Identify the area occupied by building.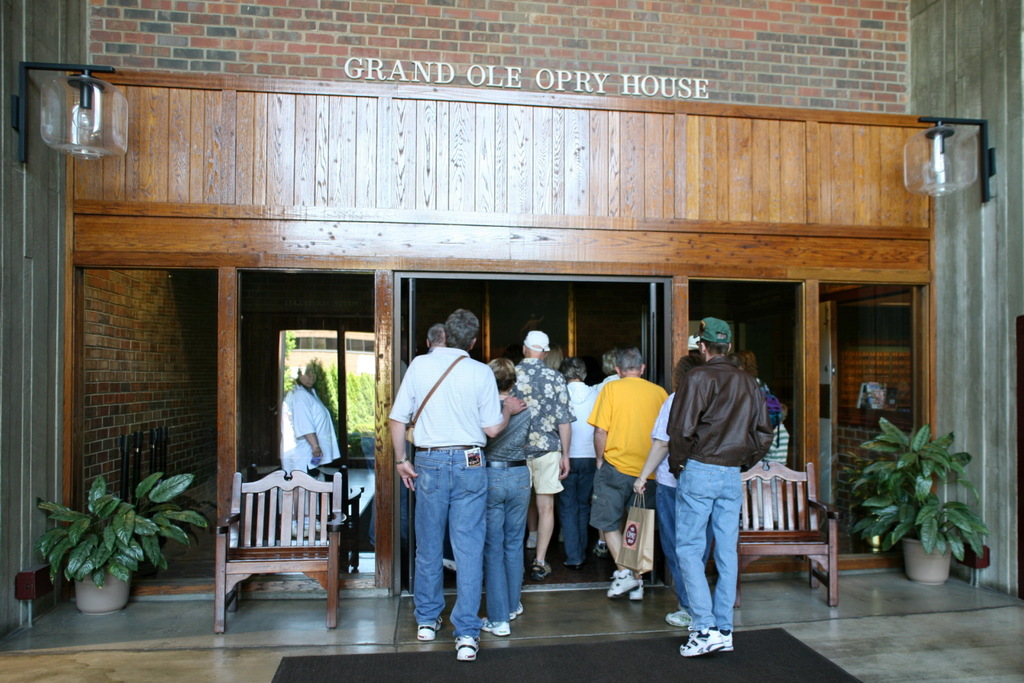
Area: 0, 0, 1023, 658.
